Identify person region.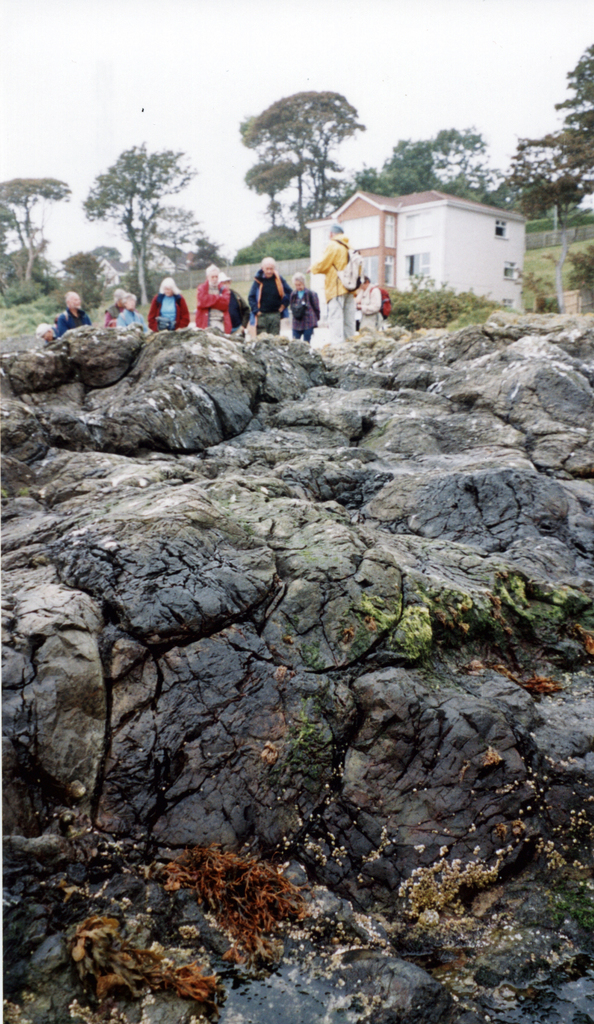
Region: [113, 289, 150, 338].
